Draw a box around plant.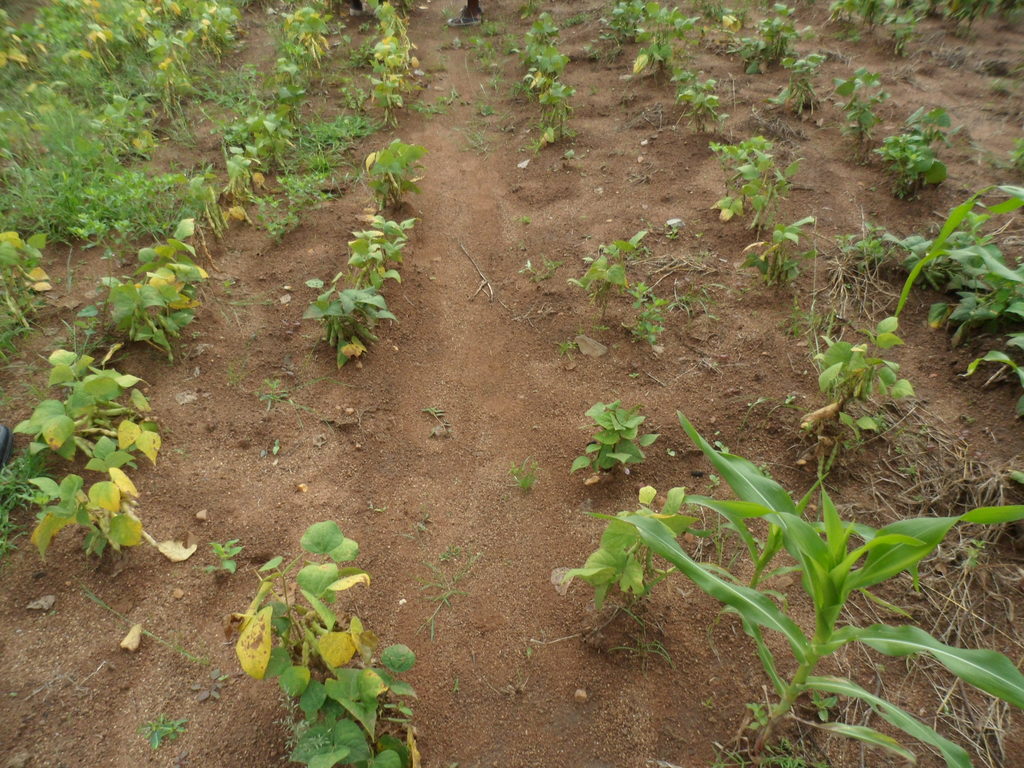
{"left": 496, "top": 6, "right": 575, "bottom": 148}.
